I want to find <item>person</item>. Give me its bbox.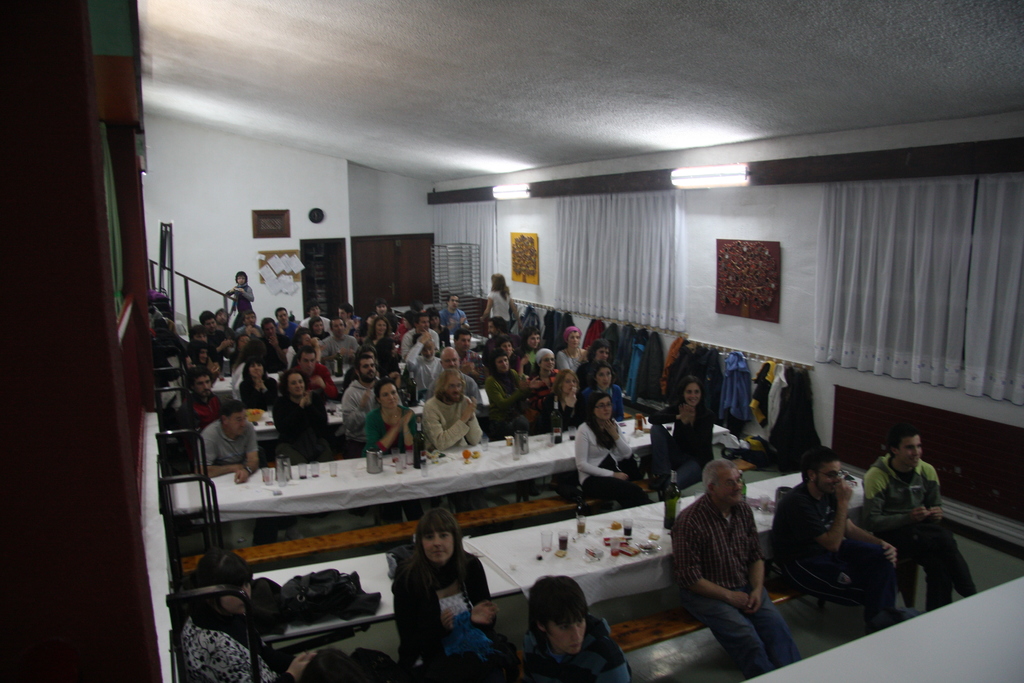
439/294/469/339.
